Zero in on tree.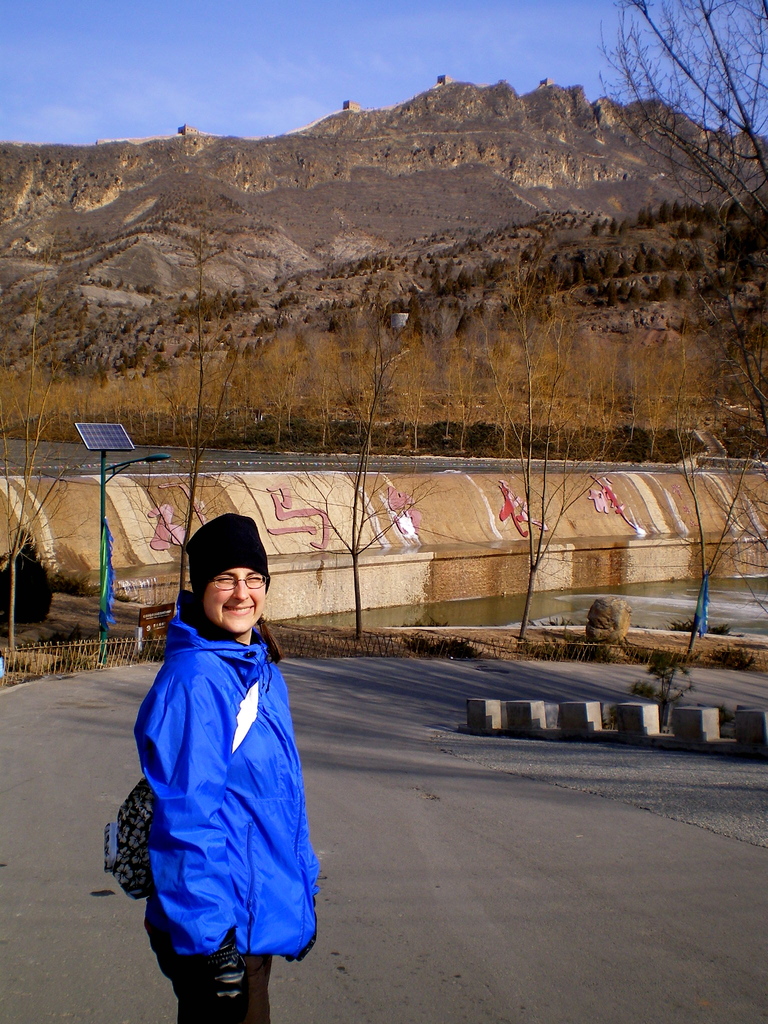
Zeroed in: crop(289, 323, 453, 648).
